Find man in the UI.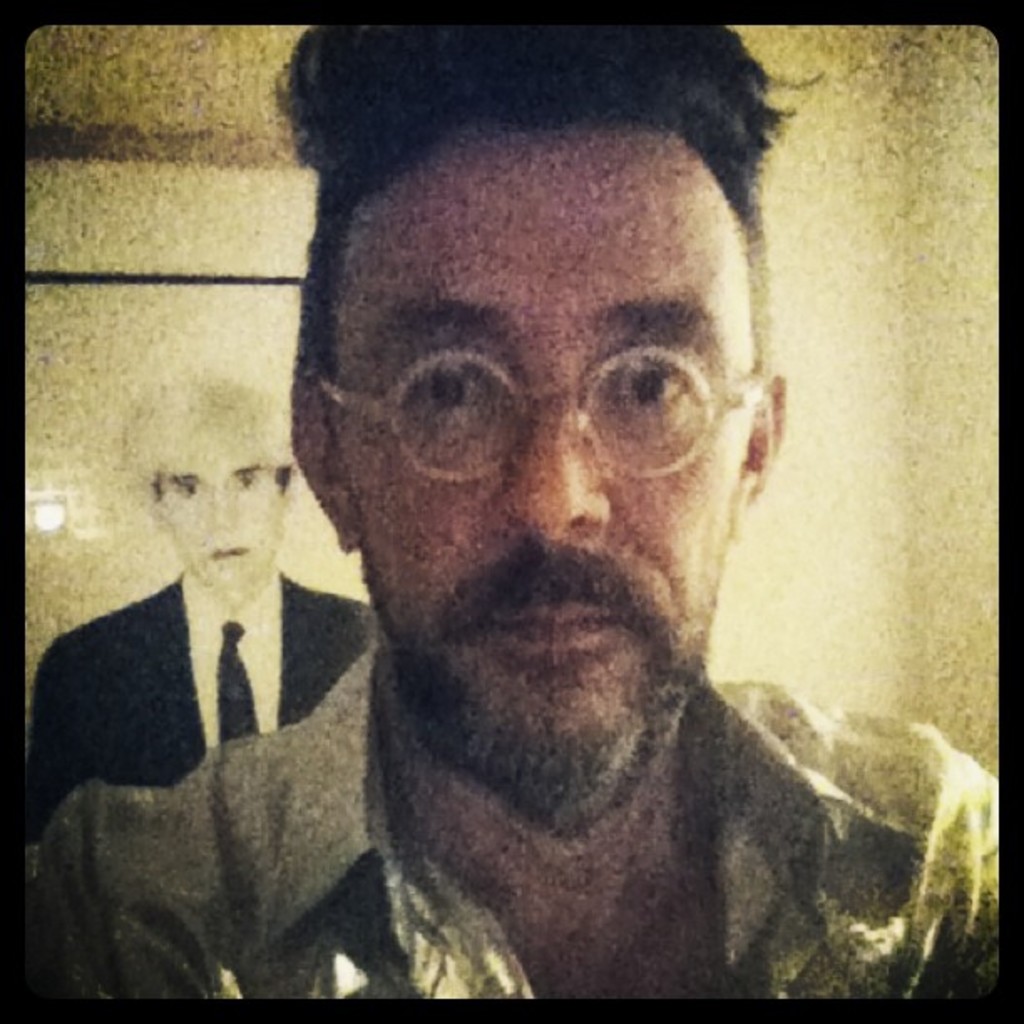
UI element at region(25, 23, 999, 1002).
